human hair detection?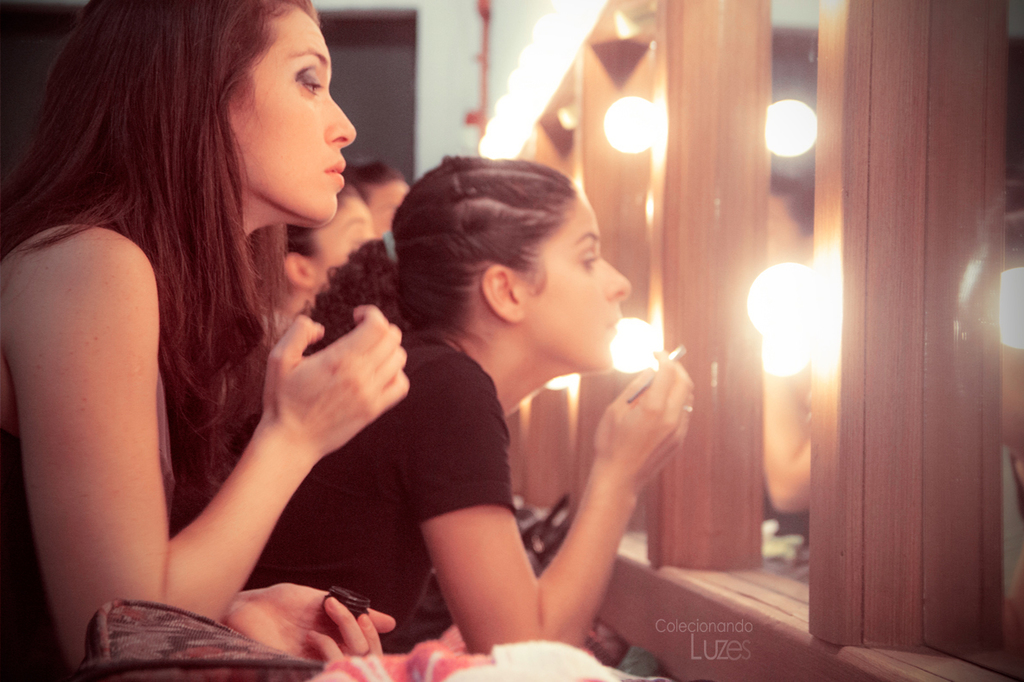
{"left": 380, "top": 162, "right": 650, "bottom": 417}
